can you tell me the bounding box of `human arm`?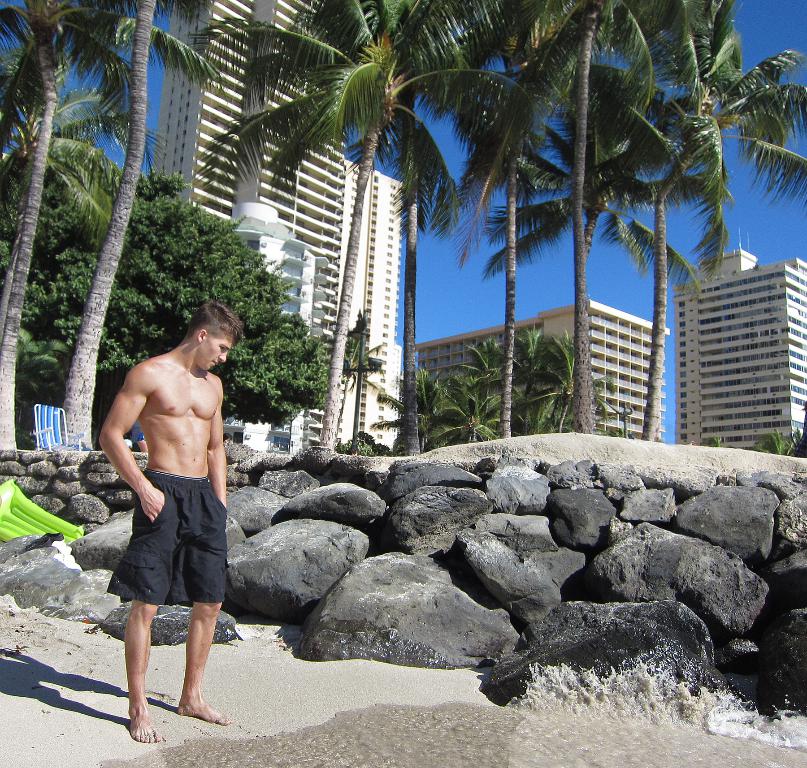
83:365:149:527.
